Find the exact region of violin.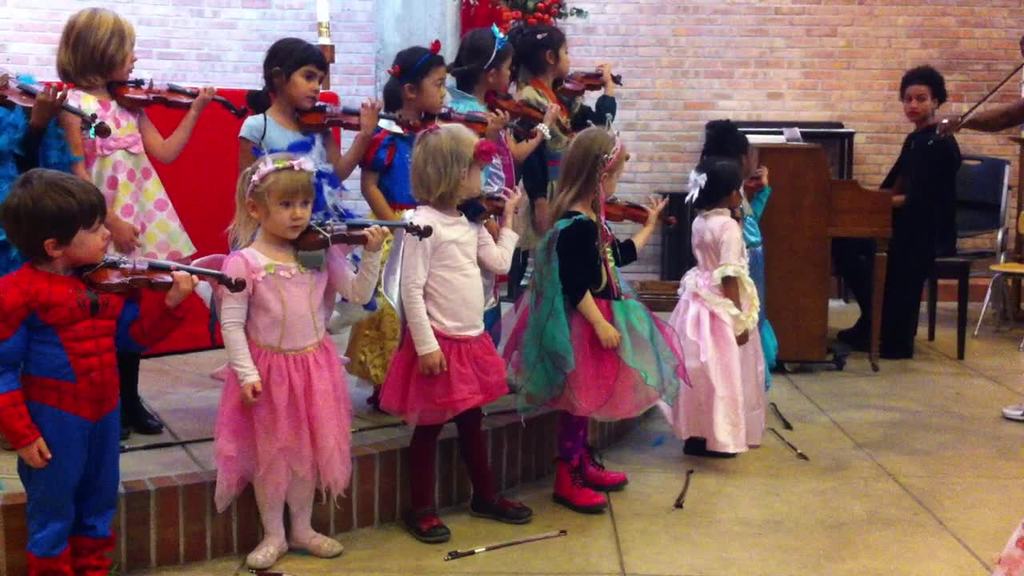
Exact region: x1=591, y1=197, x2=681, y2=226.
